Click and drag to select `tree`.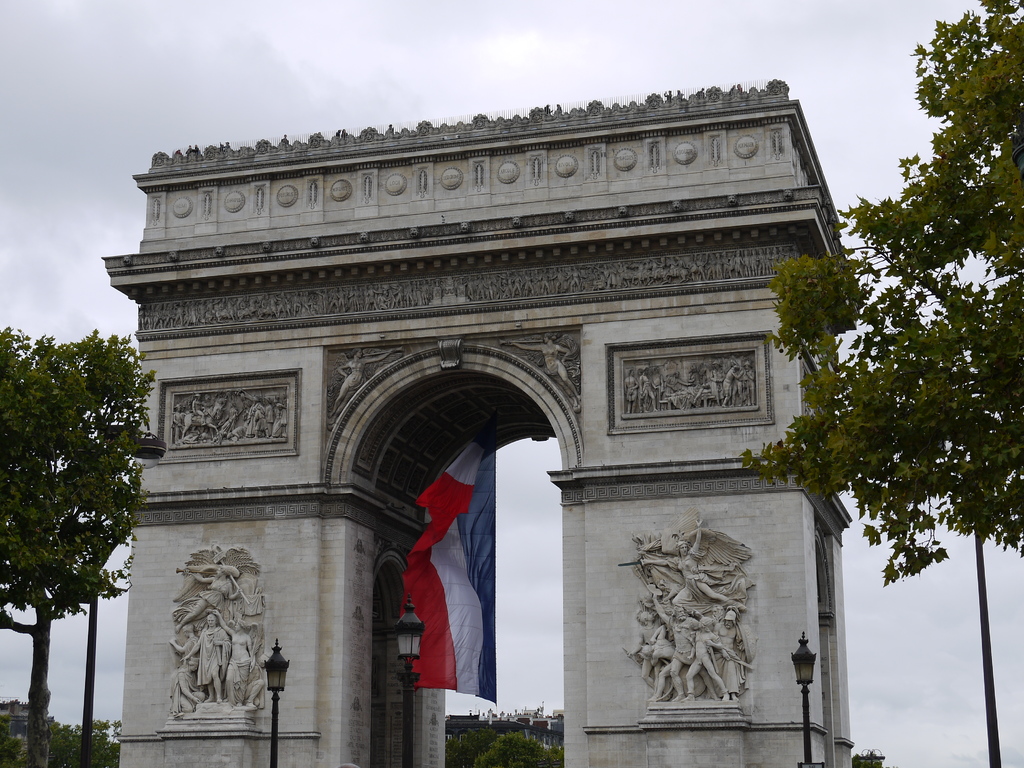
Selection: <bbox>741, 0, 1023, 586</bbox>.
